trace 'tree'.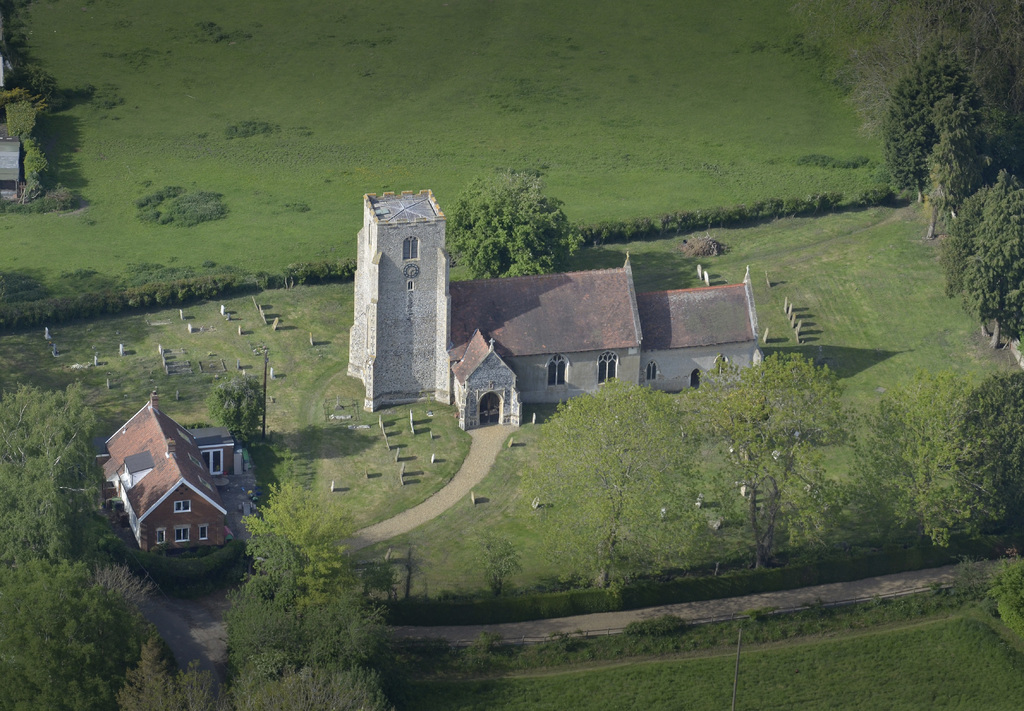
Traced to Rect(222, 477, 390, 710).
